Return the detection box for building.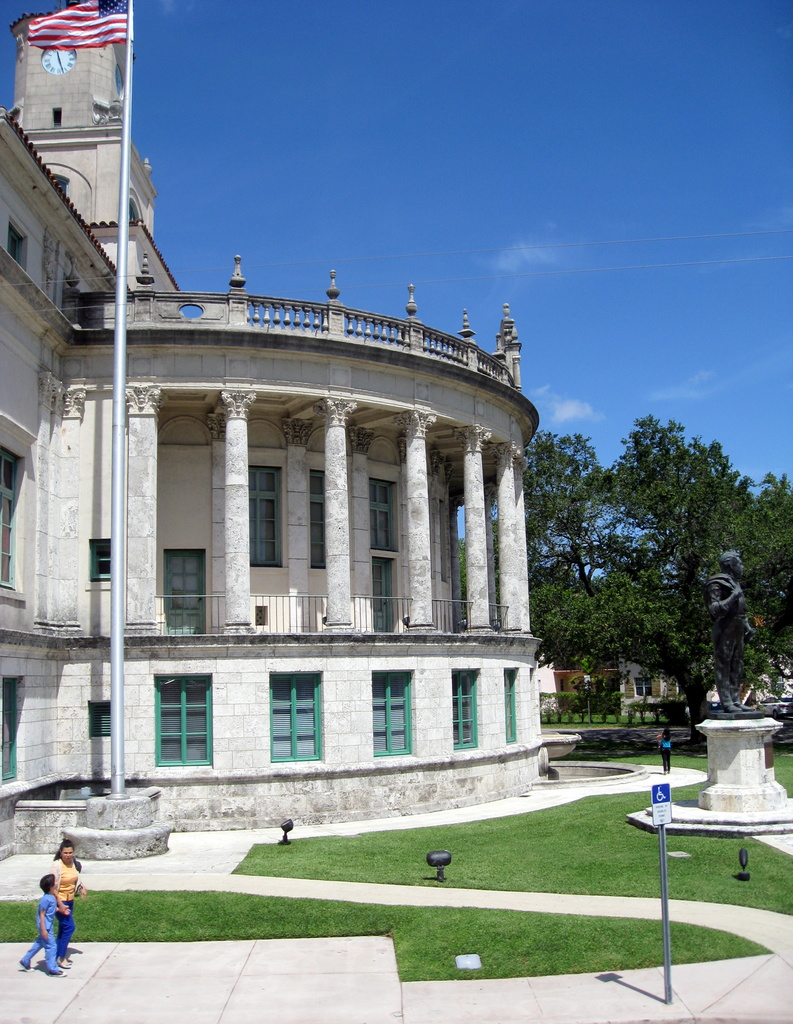
rect(0, 13, 576, 856).
